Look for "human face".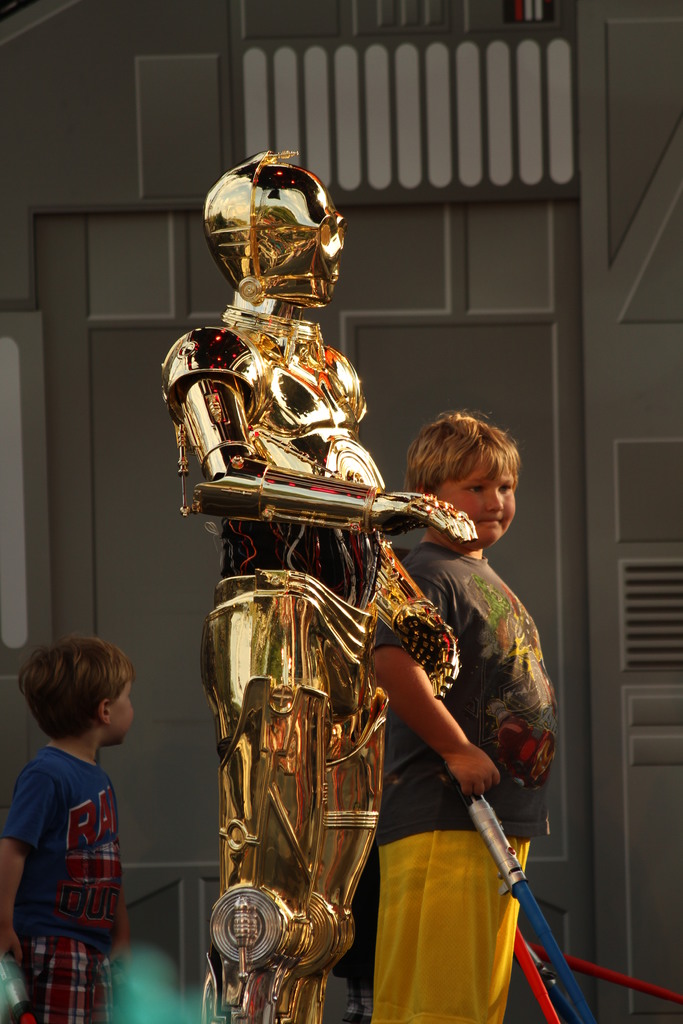
Found: bbox=[111, 680, 135, 746].
